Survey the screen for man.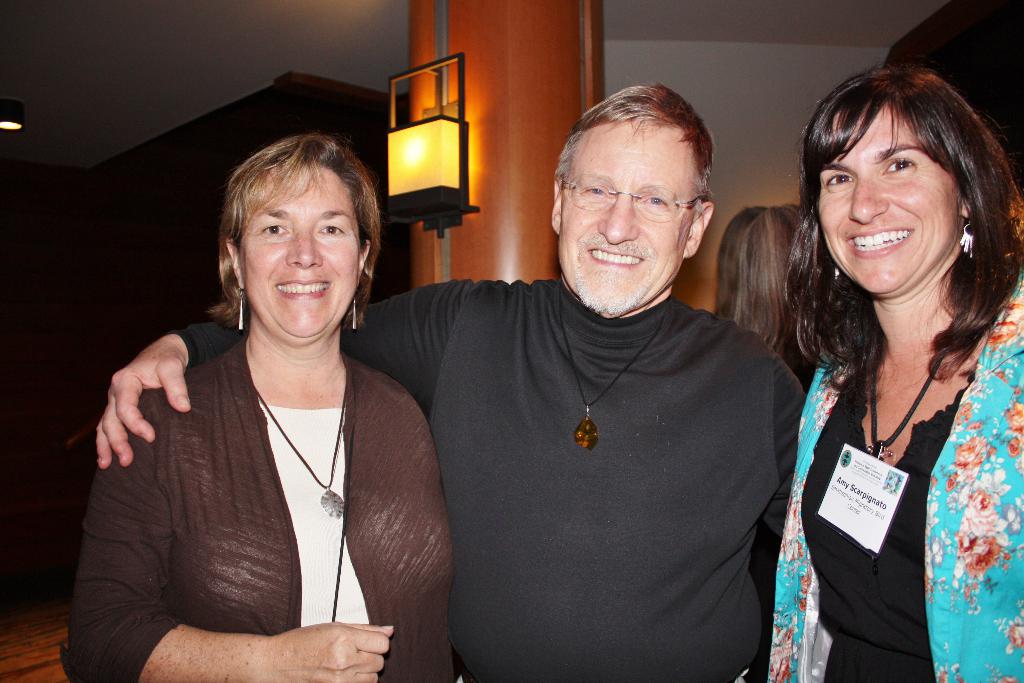
Survey found: <bbox>94, 80, 812, 682</bbox>.
